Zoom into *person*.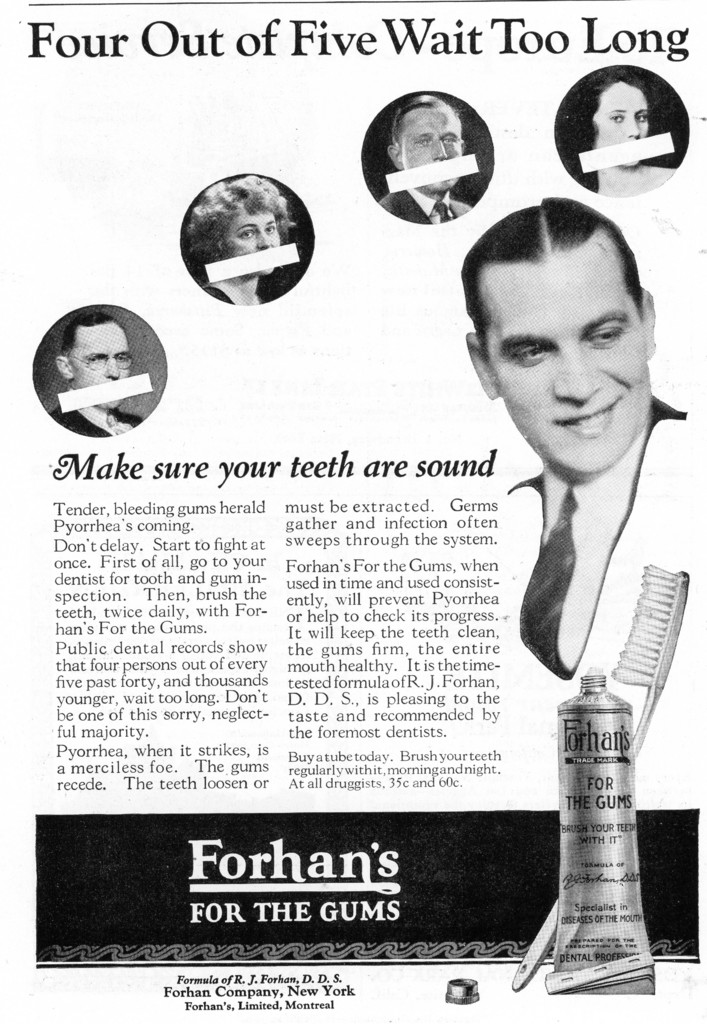
Zoom target: box(556, 67, 675, 195).
